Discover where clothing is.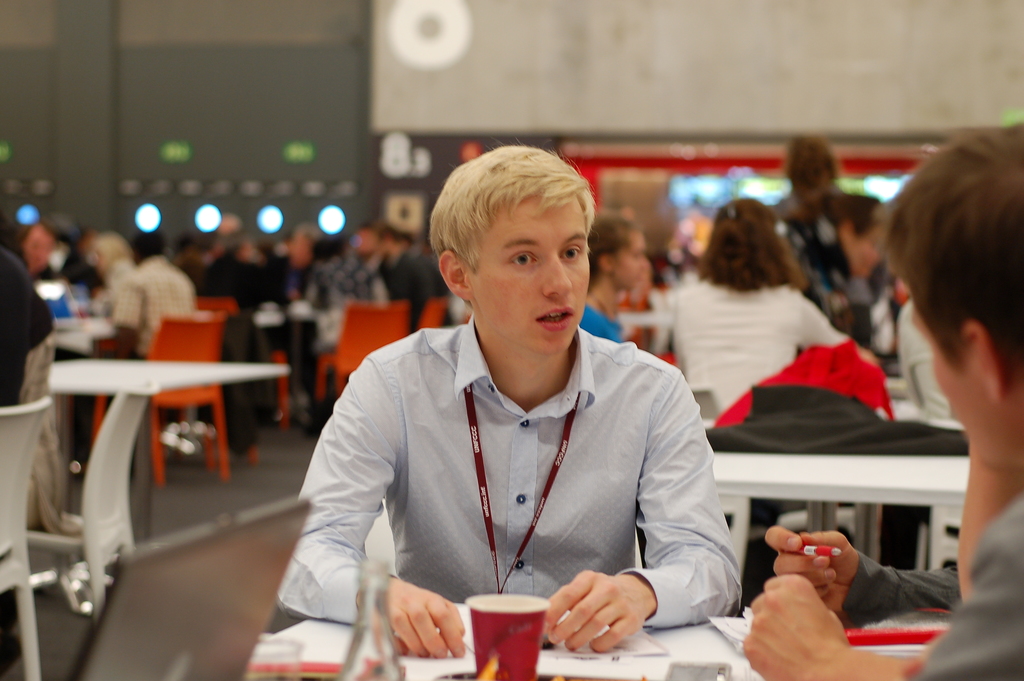
Discovered at (646,265,846,414).
